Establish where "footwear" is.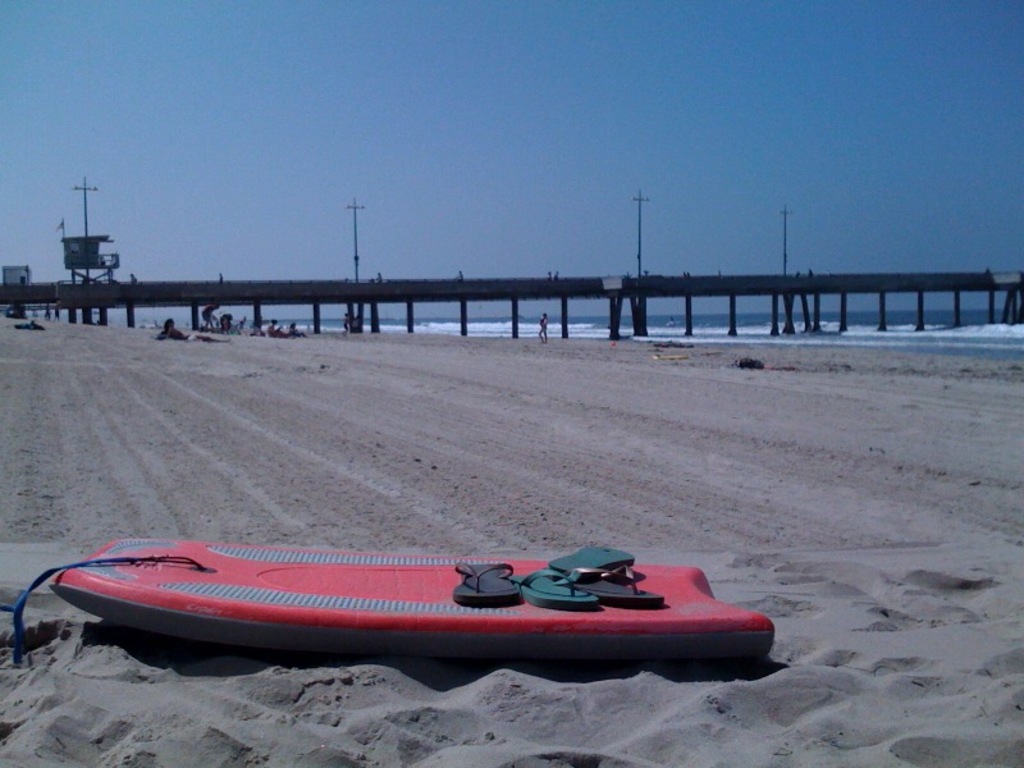
Established at (547,541,637,580).
